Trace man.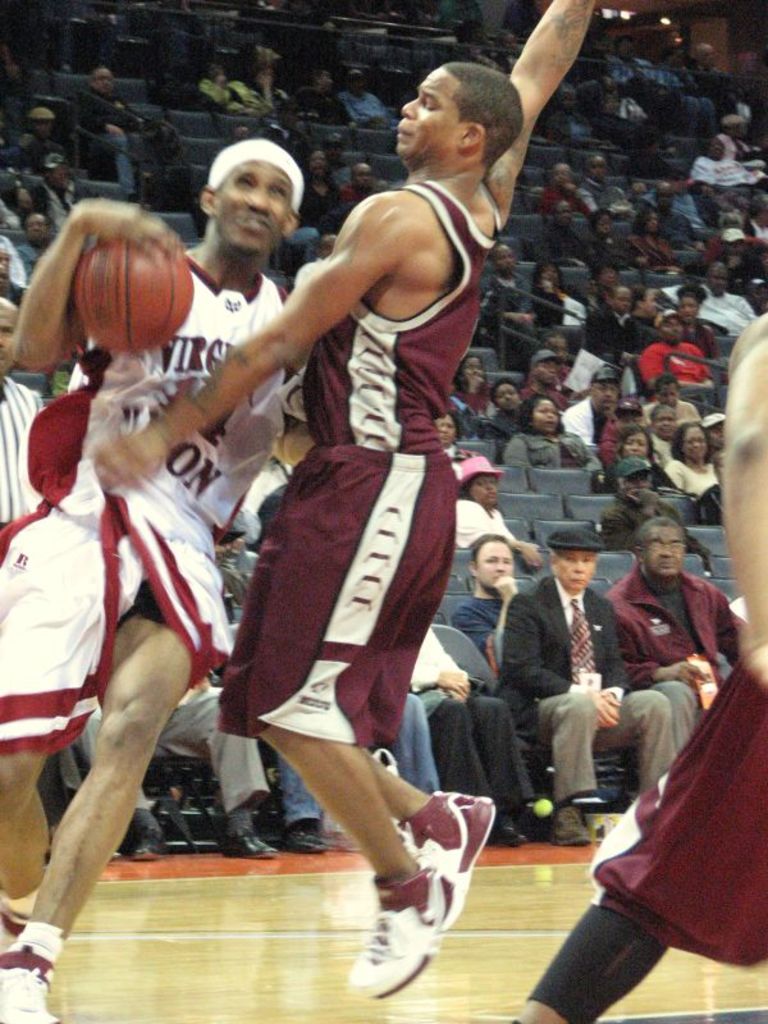
Traced to 38/163/81/234.
